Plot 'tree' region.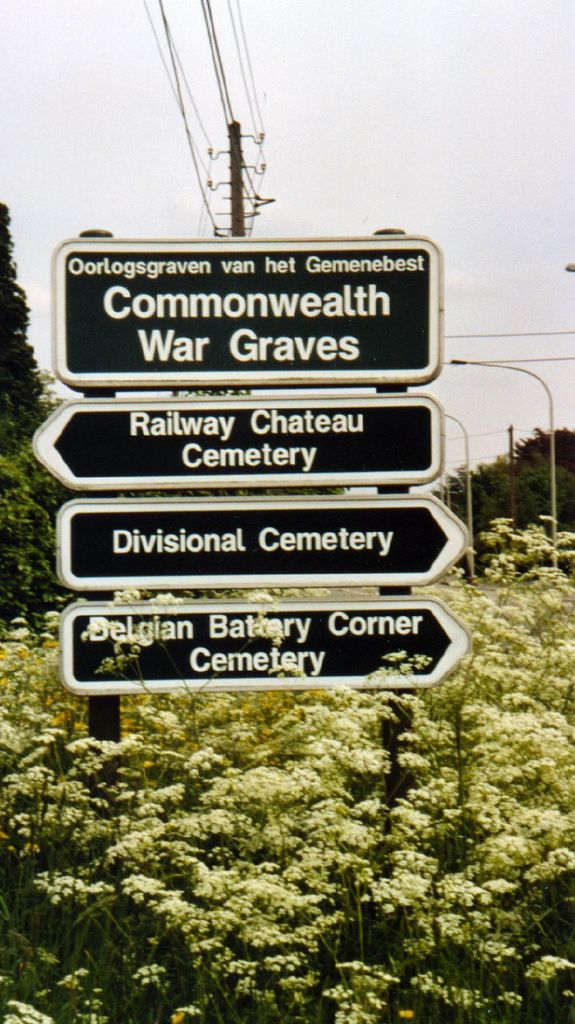
Plotted at crop(0, 462, 82, 644).
